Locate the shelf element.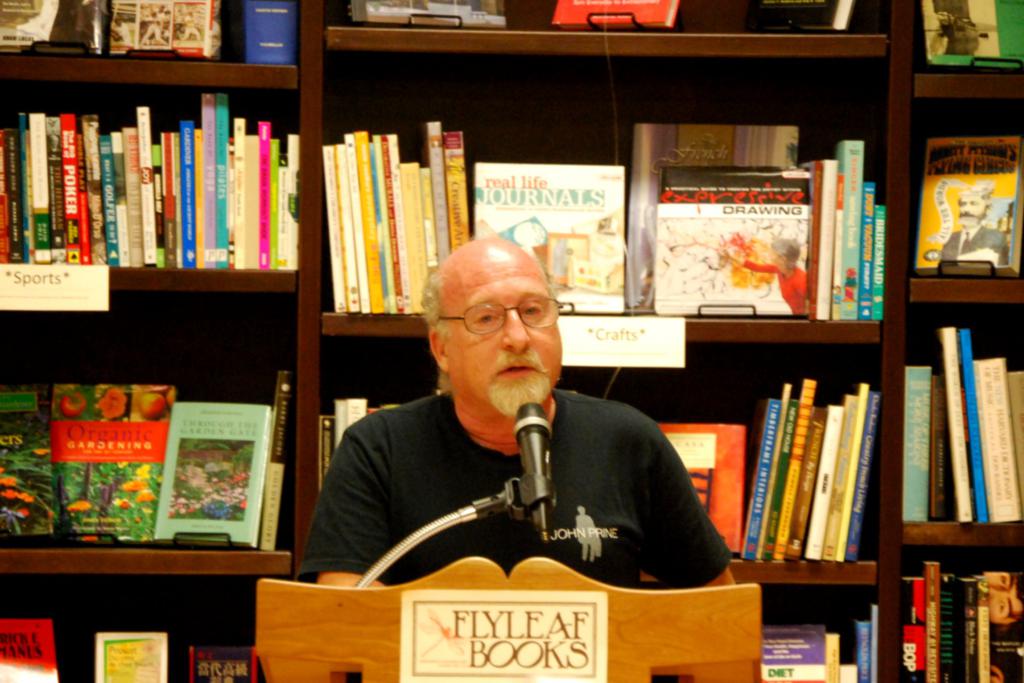
Element bbox: locate(0, 71, 298, 294).
